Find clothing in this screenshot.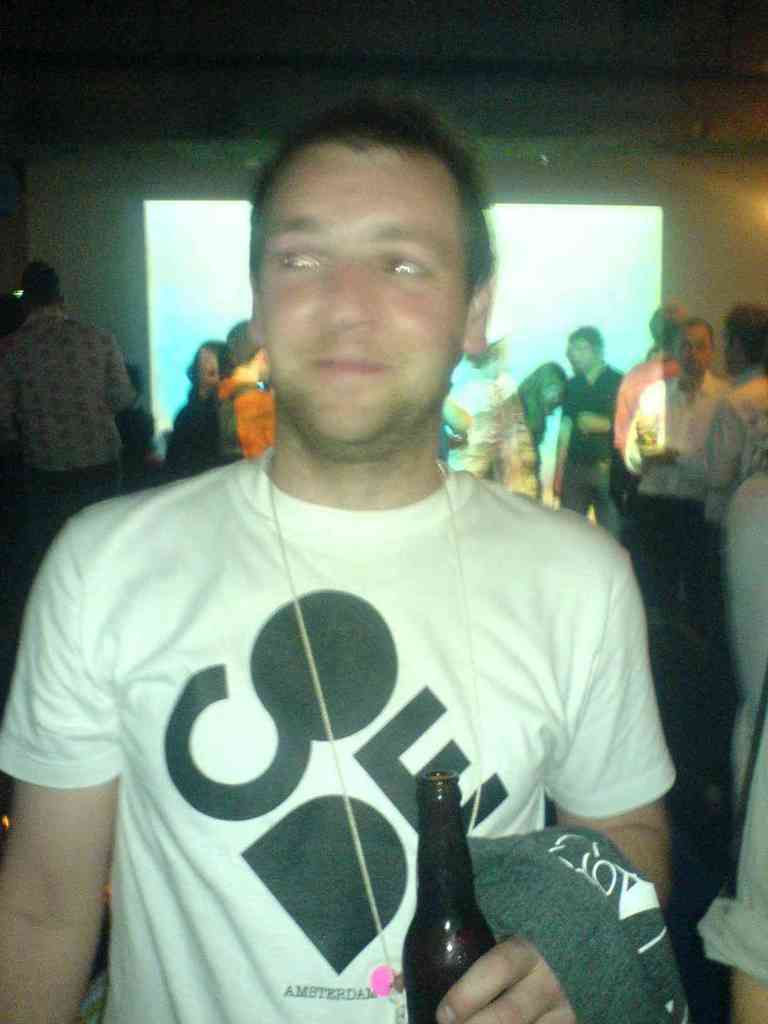
The bounding box for clothing is 0/305/137/554.
